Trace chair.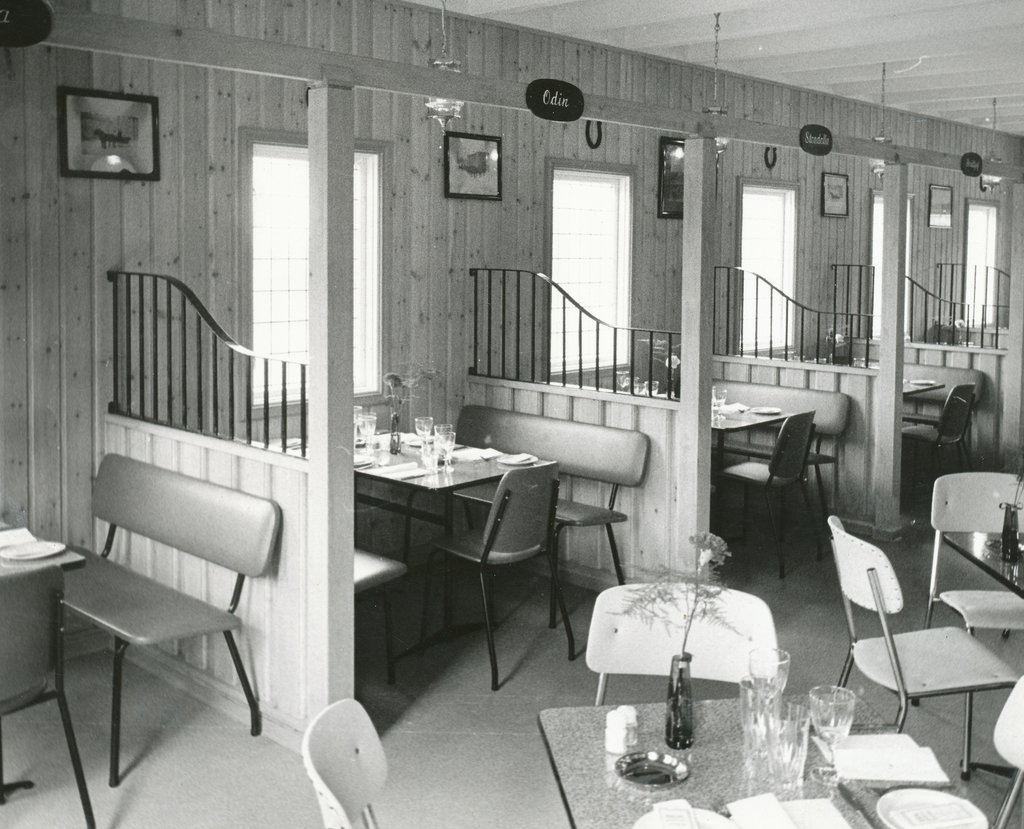
Traced to 291, 682, 401, 828.
